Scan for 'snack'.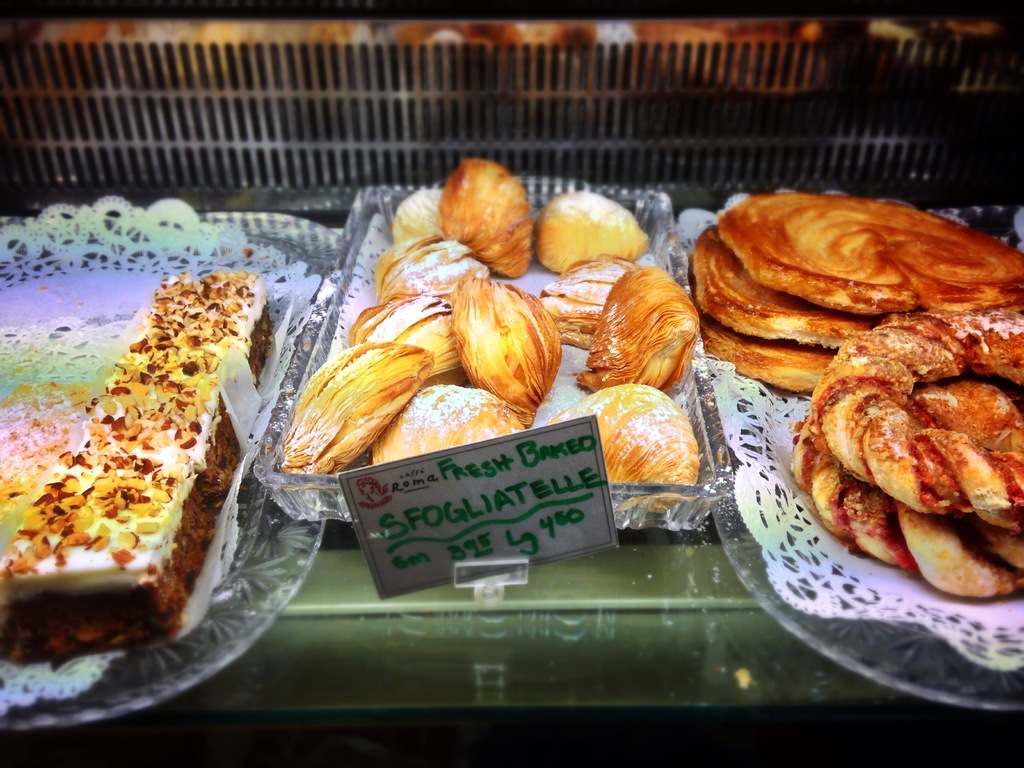
Scan result: detection(0, 269, 276, 669).
